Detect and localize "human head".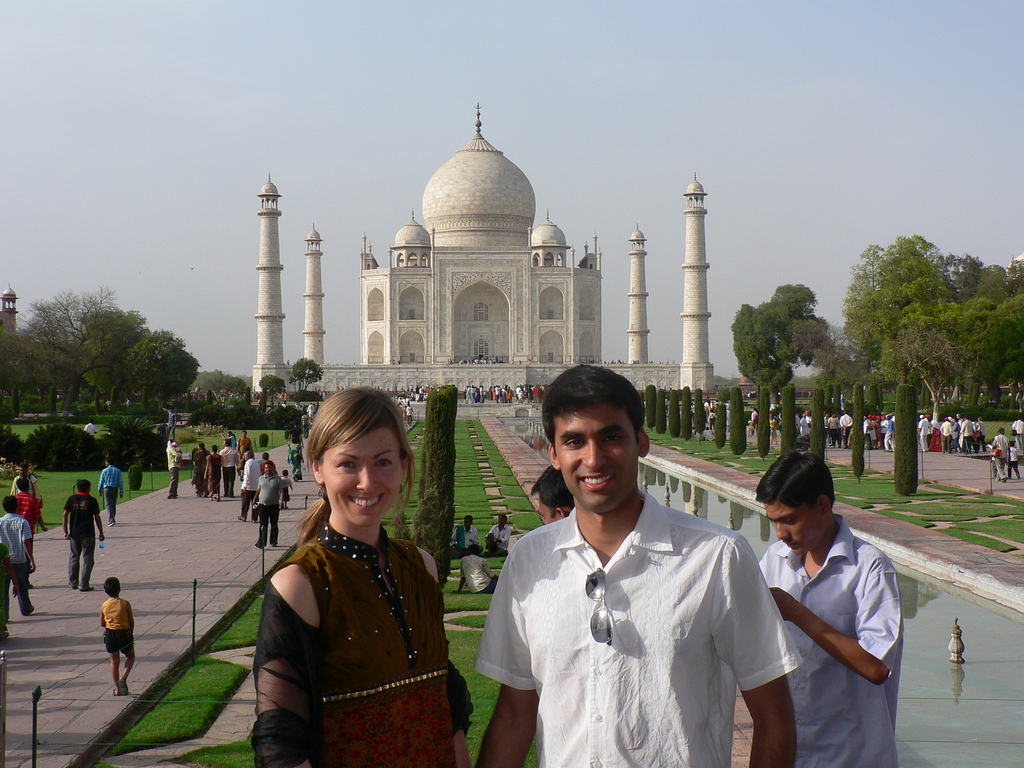
Localized at [x1=168, y1=440, x2=174, y2=447].
